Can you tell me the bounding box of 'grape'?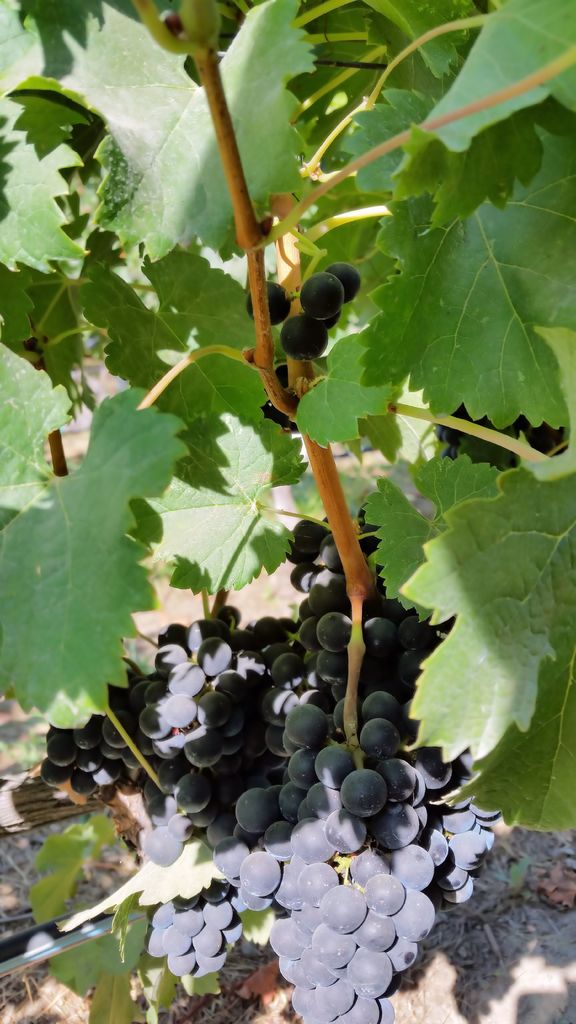
bbox=[326, 265, 359, 301].
